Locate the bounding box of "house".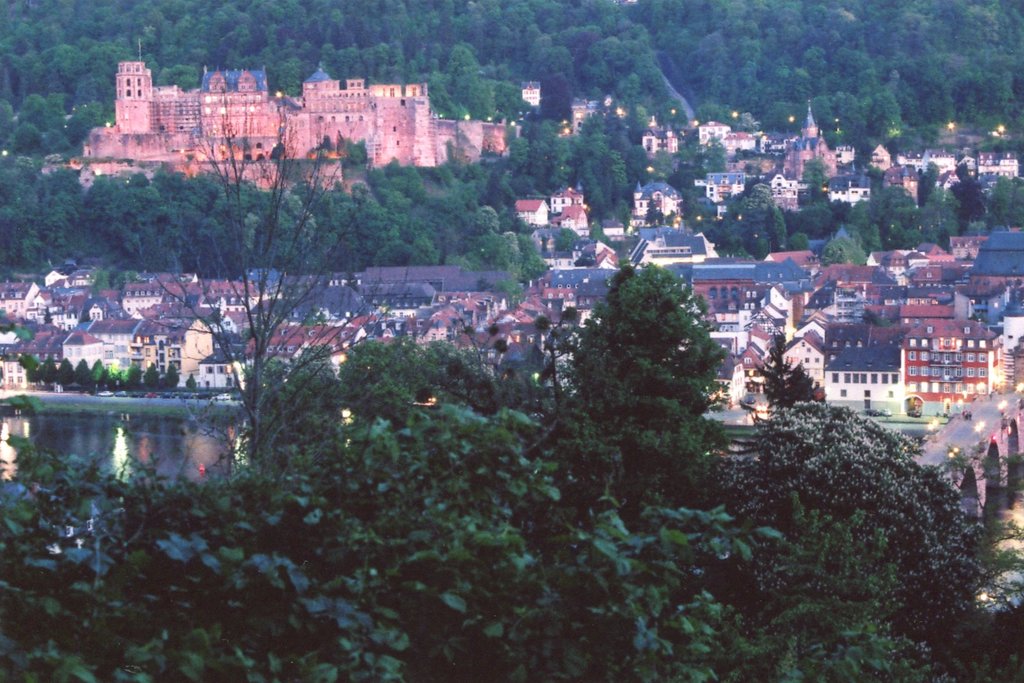
Bounding box: [x1=568, y1=92, x2=605, y2=135].
